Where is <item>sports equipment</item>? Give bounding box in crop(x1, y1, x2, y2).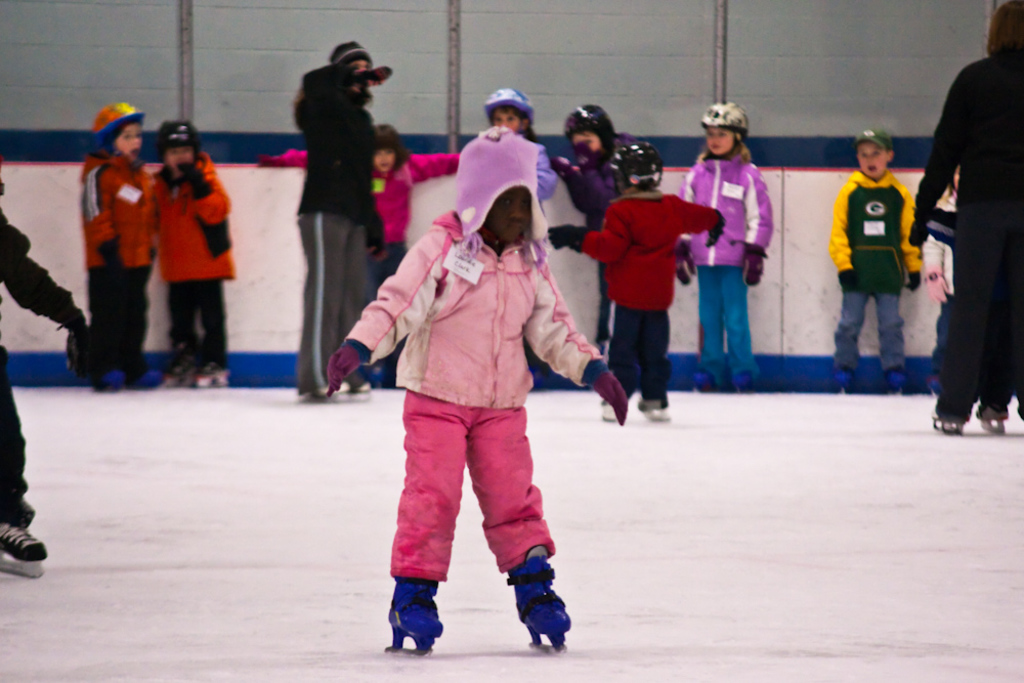
crop(638, 392, 669, 424).
